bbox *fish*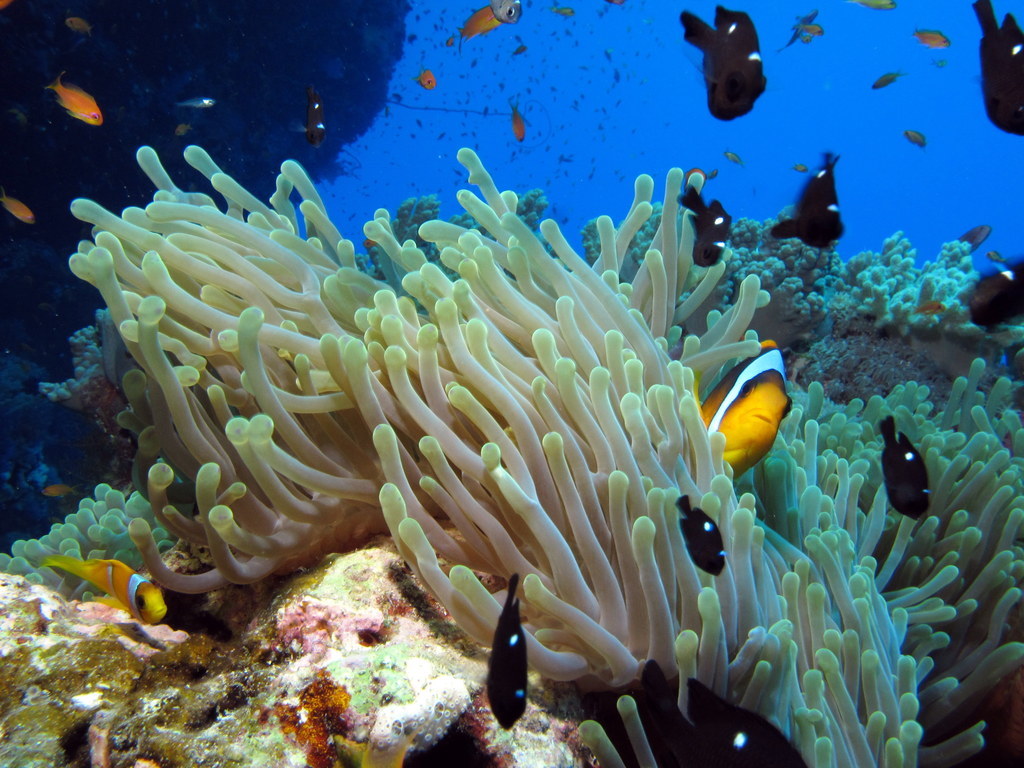
(676, 181, 735, 269)
